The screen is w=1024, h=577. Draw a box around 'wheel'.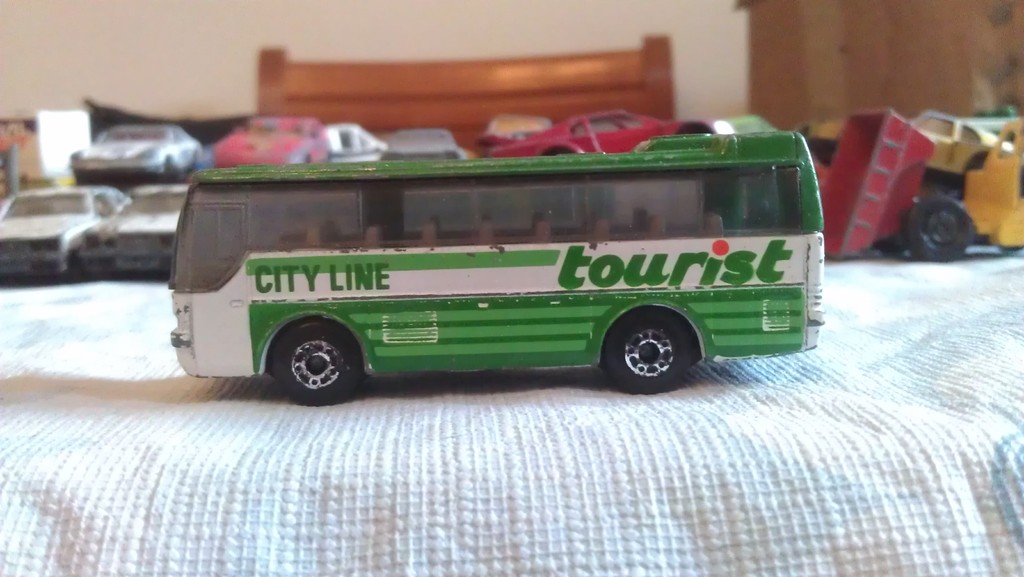
269, 318, 362, 416.
